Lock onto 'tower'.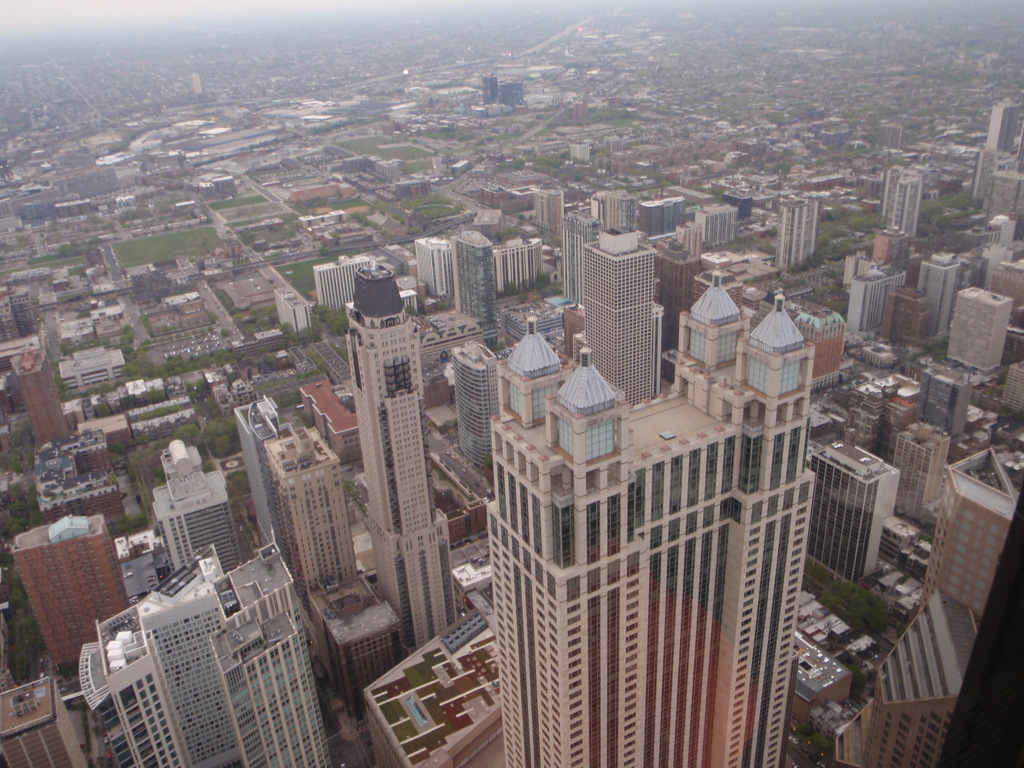
Locked: [x1=929, y1=461, x2=1023, y2=597].
